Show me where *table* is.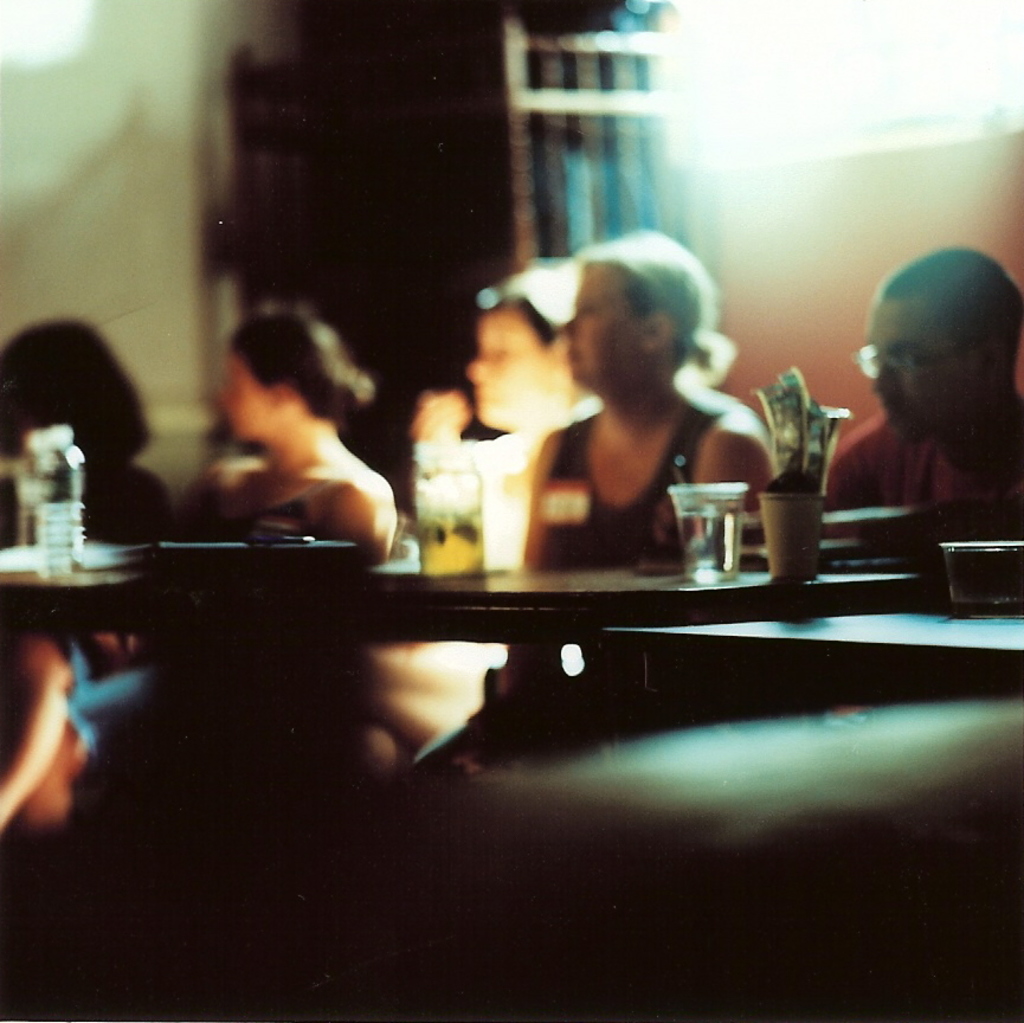
*table* is at {"x1": 743, "y1": 489, "x2": 935, "y2": 541}.
